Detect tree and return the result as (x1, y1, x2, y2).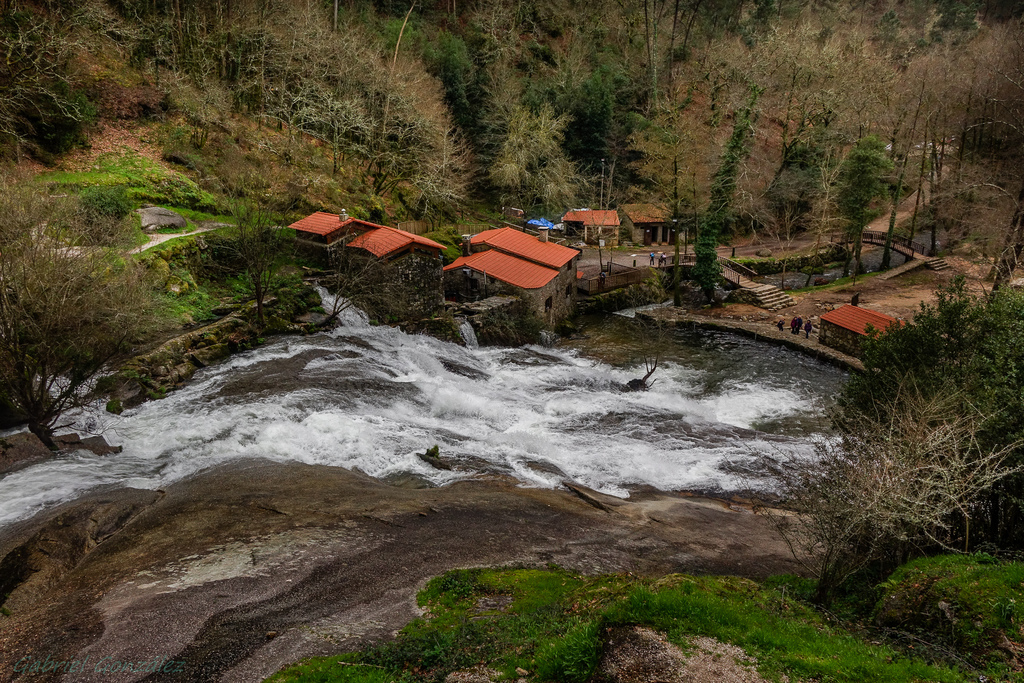
(308, 224, 404, 323).
